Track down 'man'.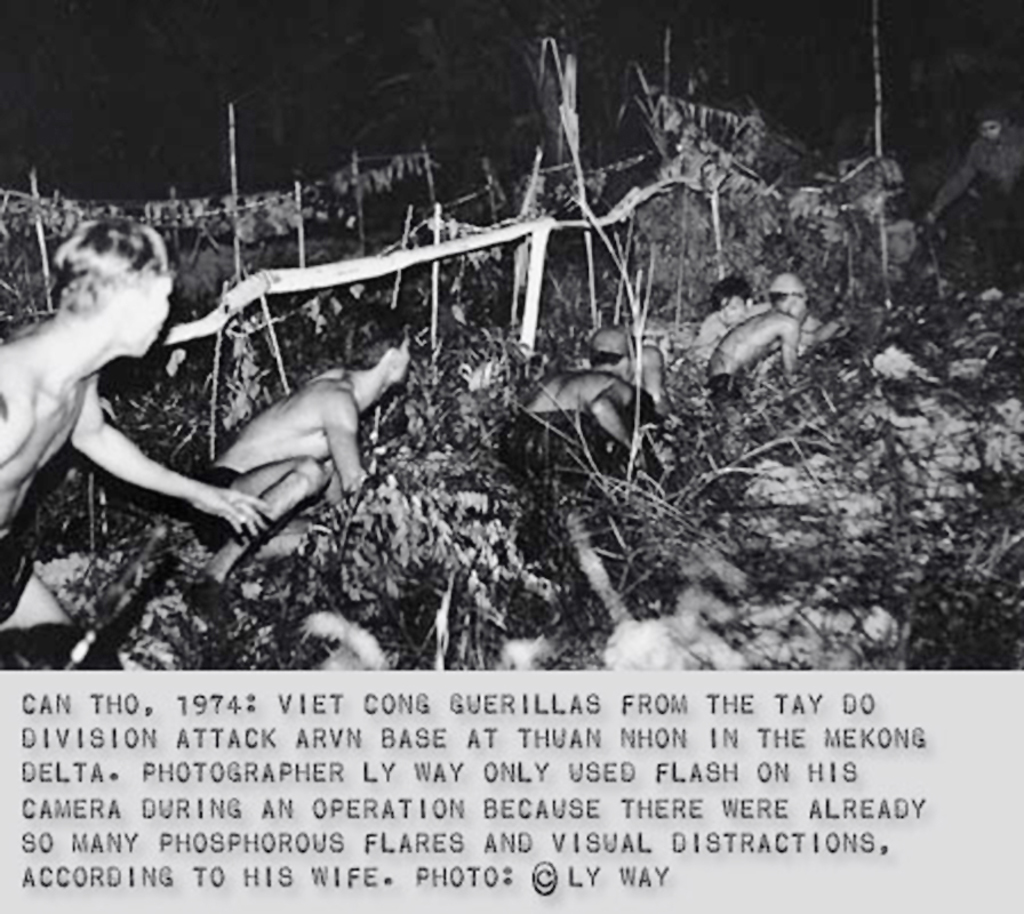
Tracked to (left=507, top=324, right=665, bottom=474).
